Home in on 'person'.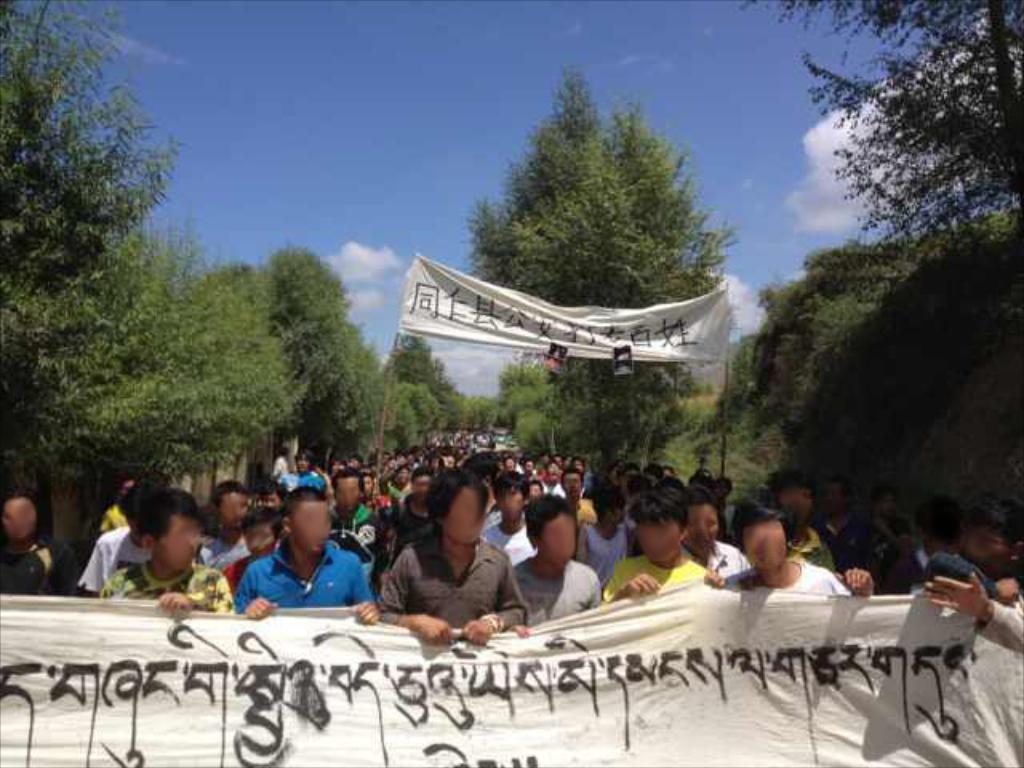
Homed in at 728 490 880 603.
